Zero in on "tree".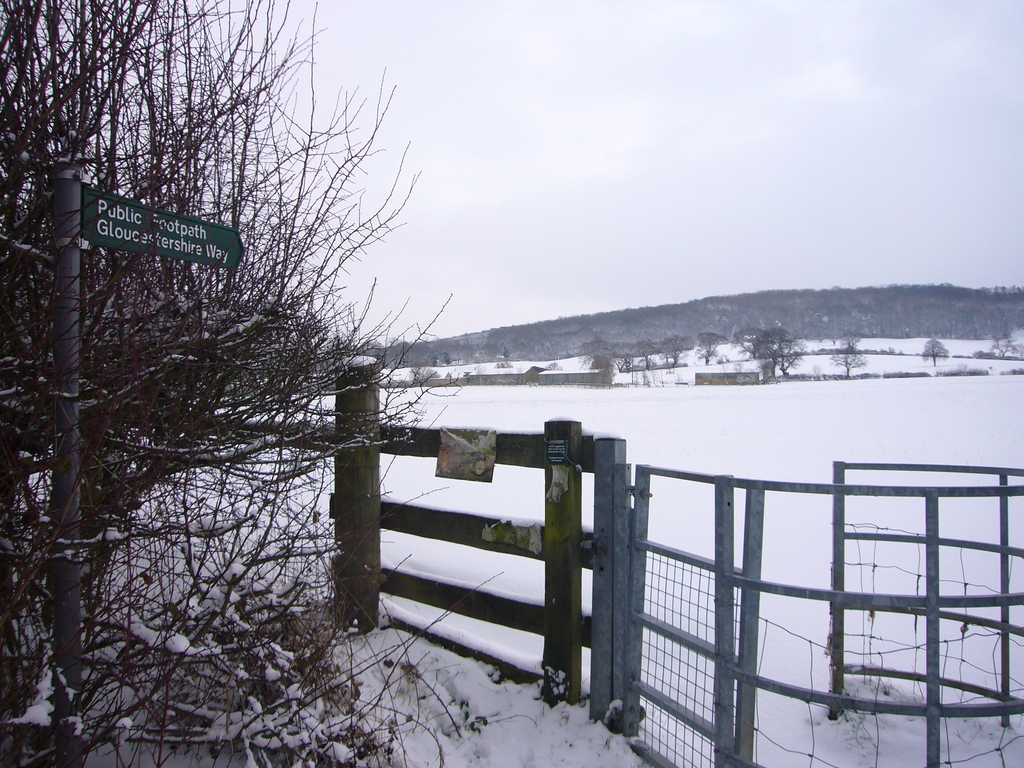
Zeroed in: <box>613,333,646,373</box>.
